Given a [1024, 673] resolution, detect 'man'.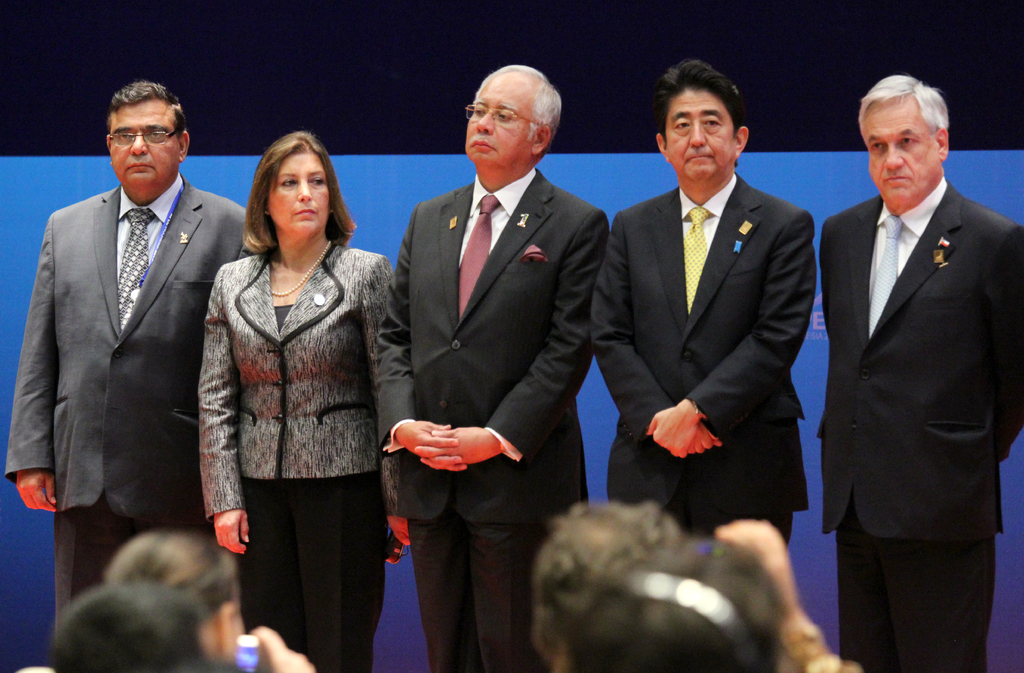
[x1=8, y1=74, x2=263, y2=641].
